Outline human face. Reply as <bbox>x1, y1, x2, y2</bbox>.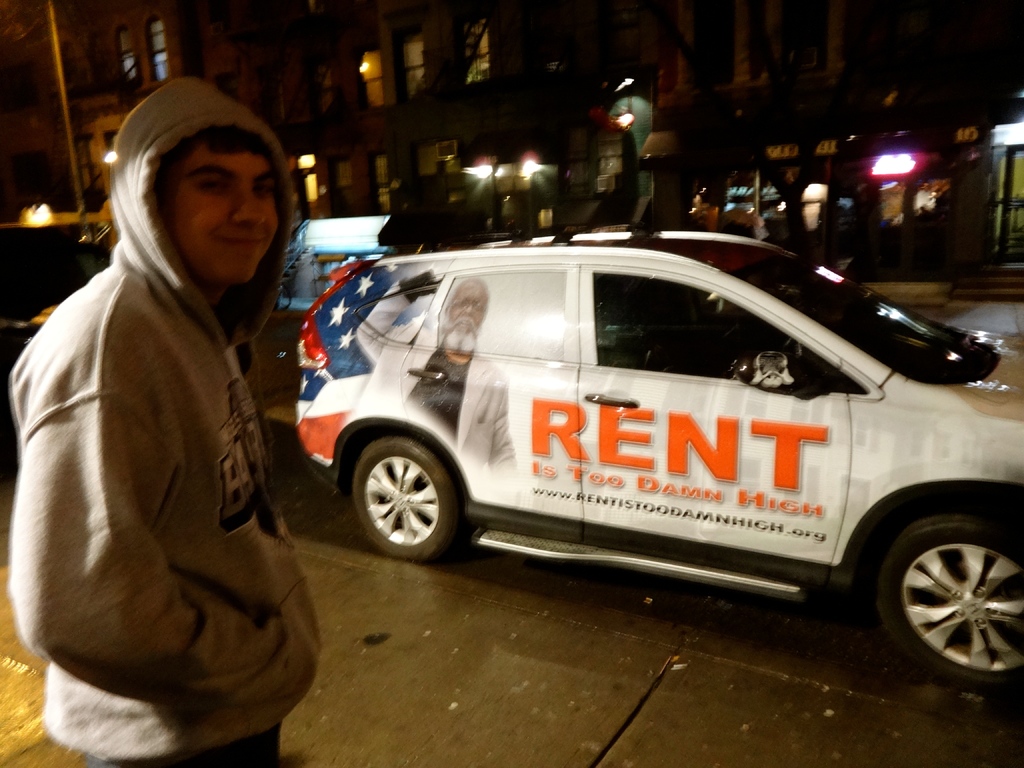
<bbox>442, 279, 491, 356</bbox>.
